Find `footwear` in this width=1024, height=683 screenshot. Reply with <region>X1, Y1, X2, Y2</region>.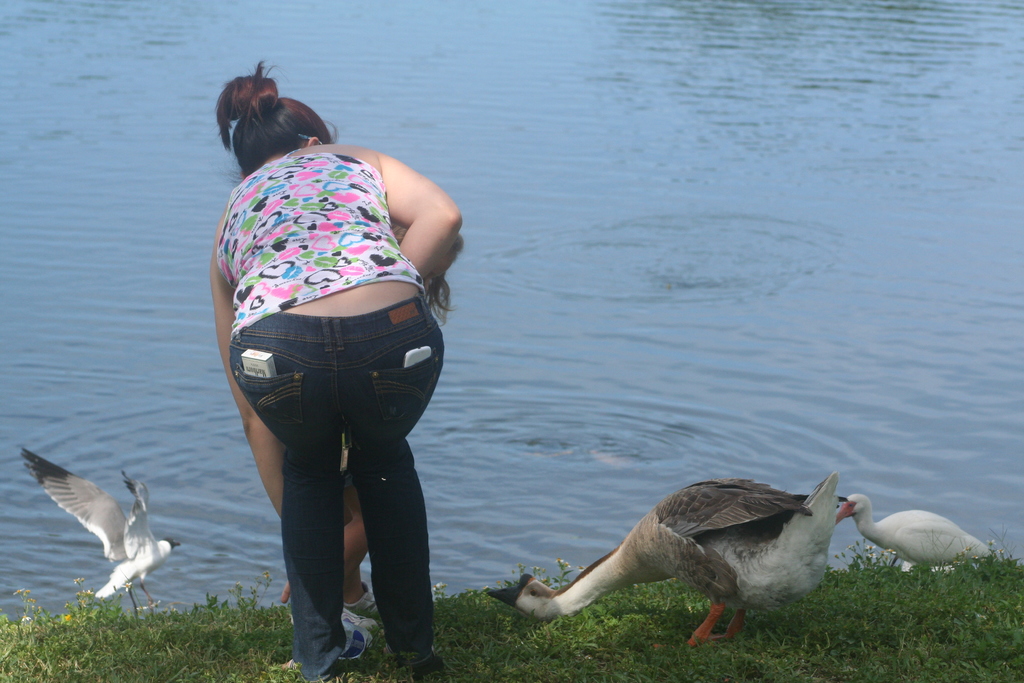
<region>344, 584, 380, 623</region>.
